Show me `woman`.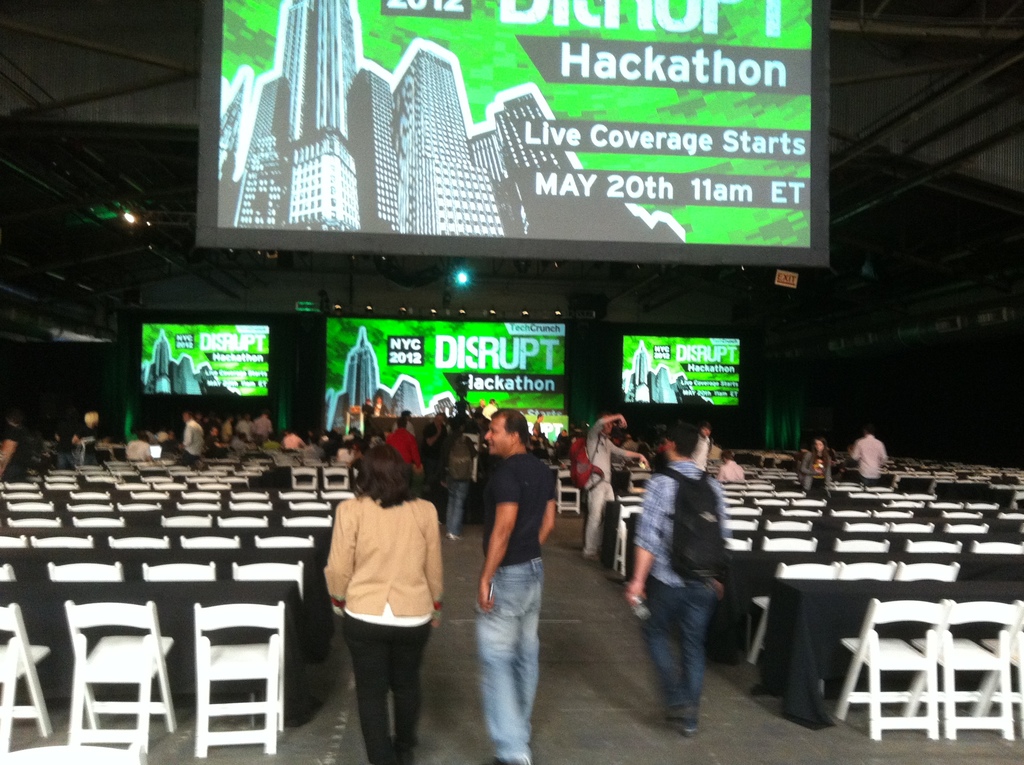
`woman` is here: select_region(312, 430, 453, 758).
